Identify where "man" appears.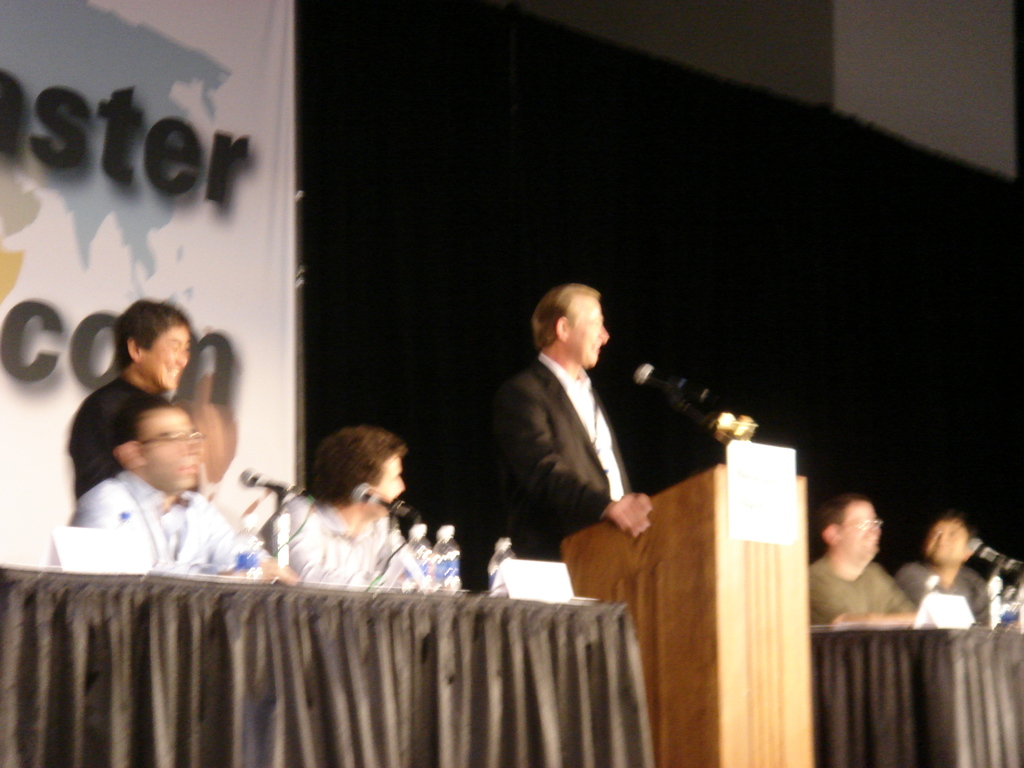
Appears at rect(477, 278, 671, 588).
